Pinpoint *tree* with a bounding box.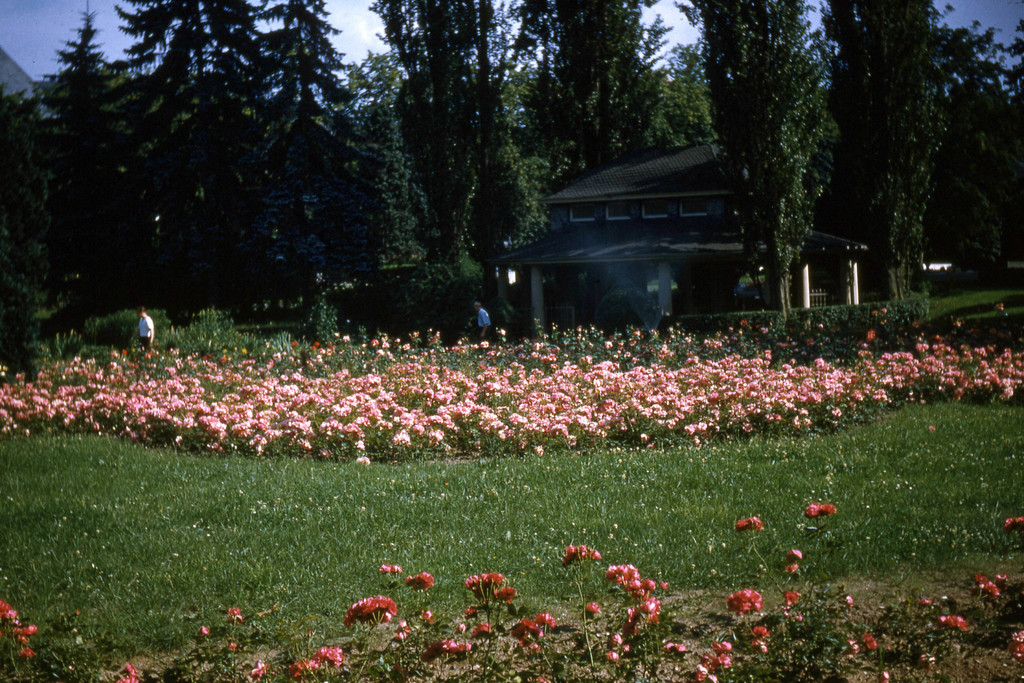
bbox=[829, 0, 950, 299].
